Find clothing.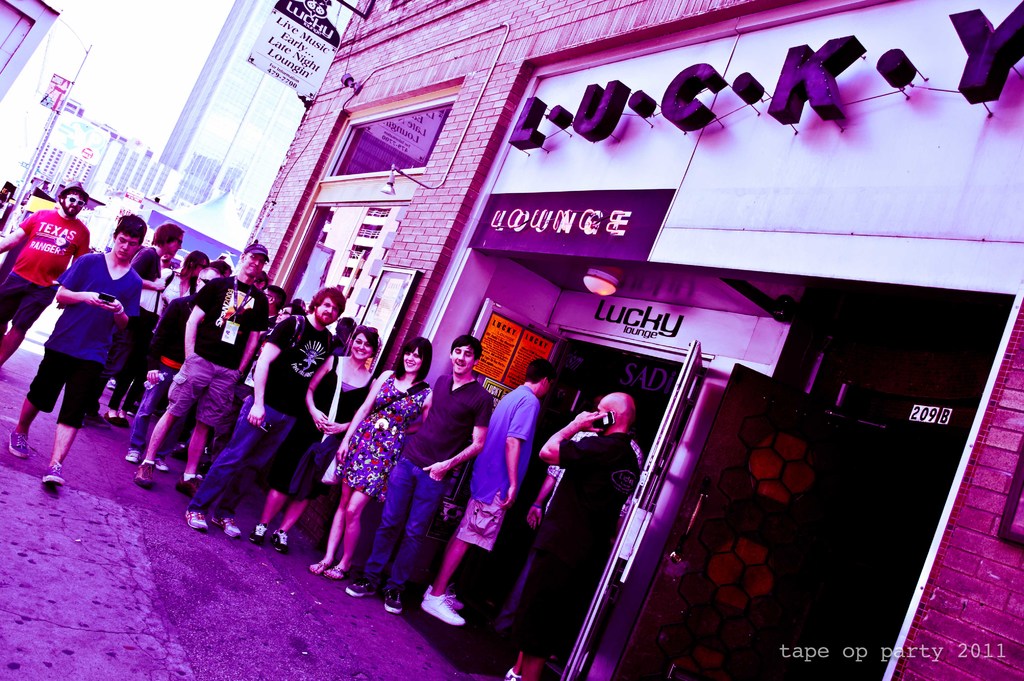
pyautogui.locateOnScreen(453, 384, 558, 549).
